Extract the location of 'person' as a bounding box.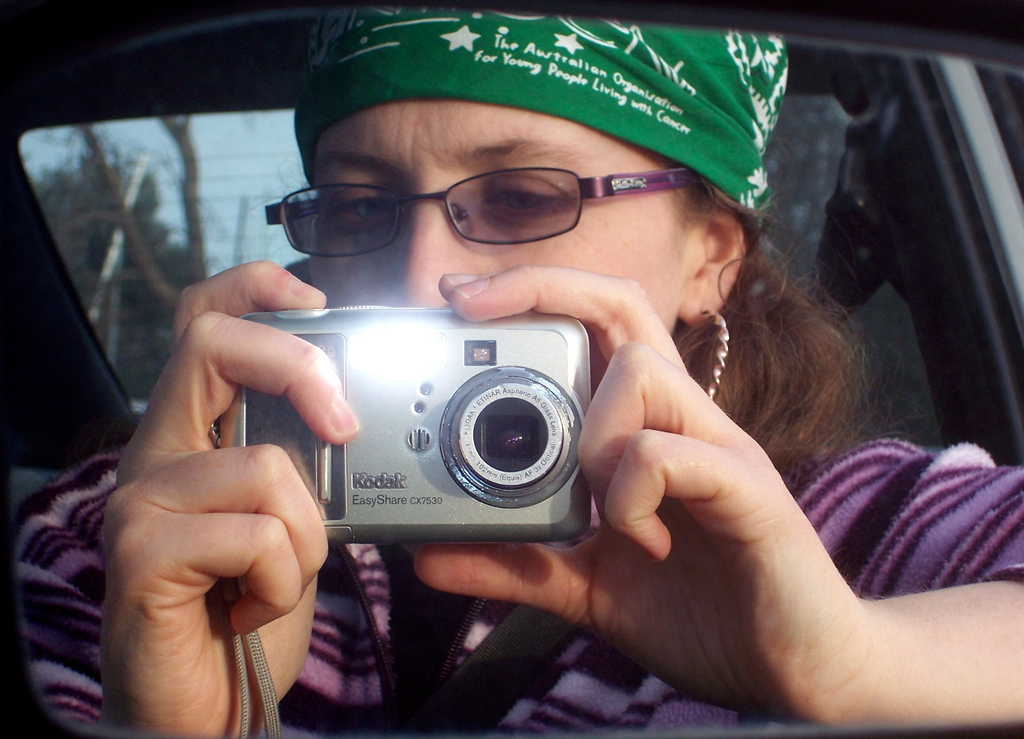
region(15, 3, 1023, 738).
